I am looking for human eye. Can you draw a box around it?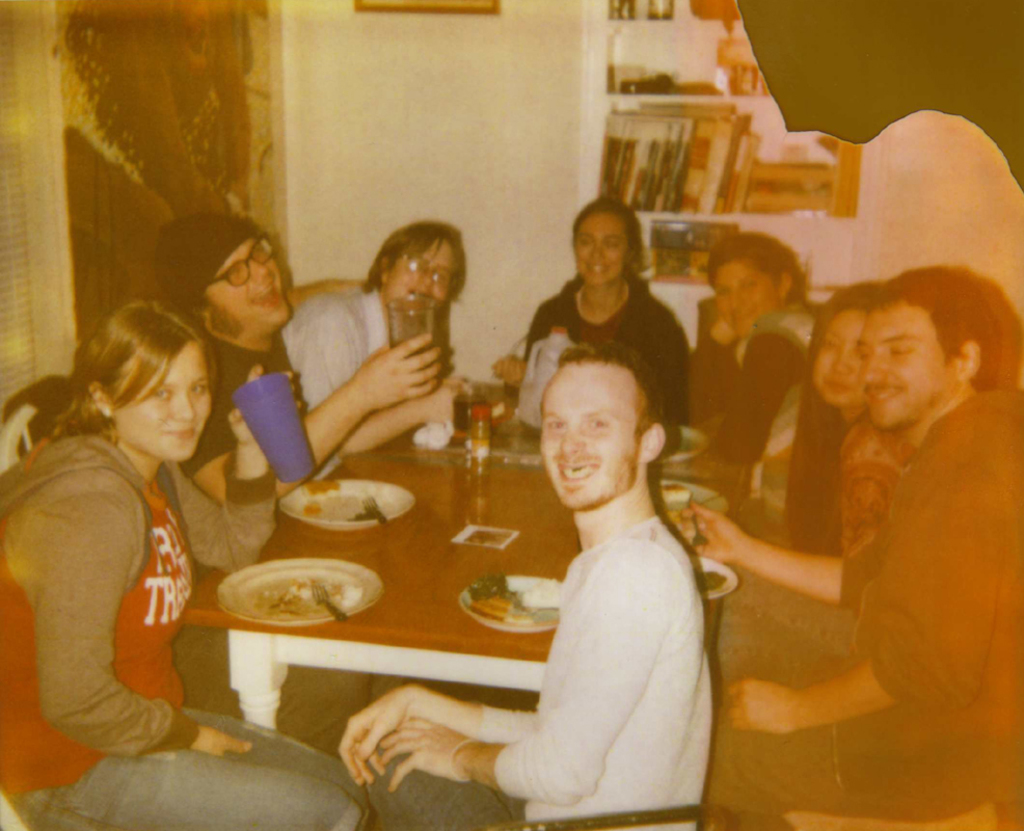
Sure, the bounding box is 432 272 446 282.
